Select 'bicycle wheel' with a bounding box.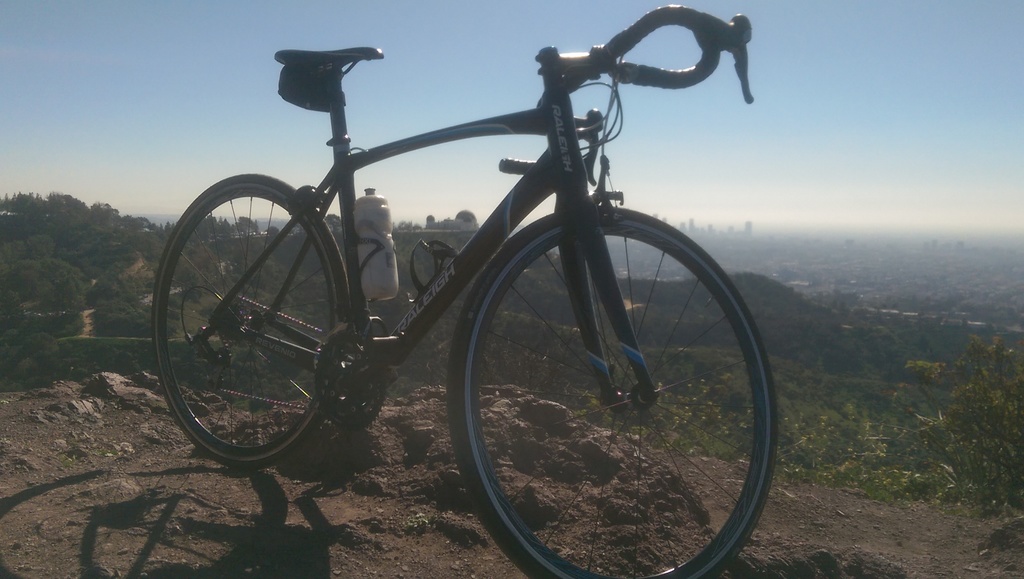
(448,176,769,578).
